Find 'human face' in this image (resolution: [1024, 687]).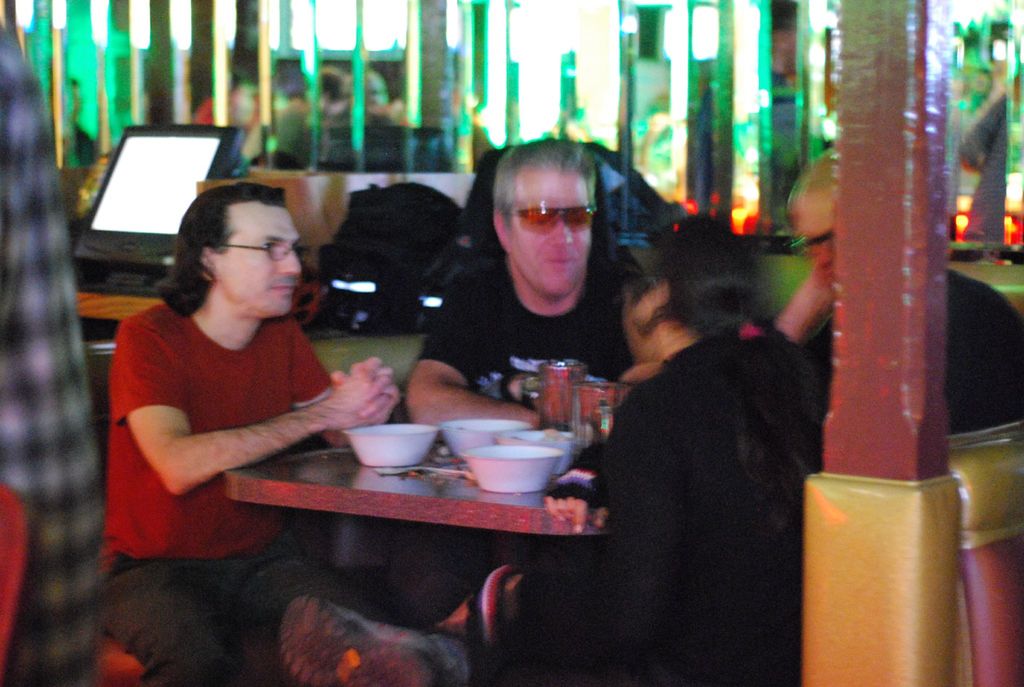
(787,191,842,284).
